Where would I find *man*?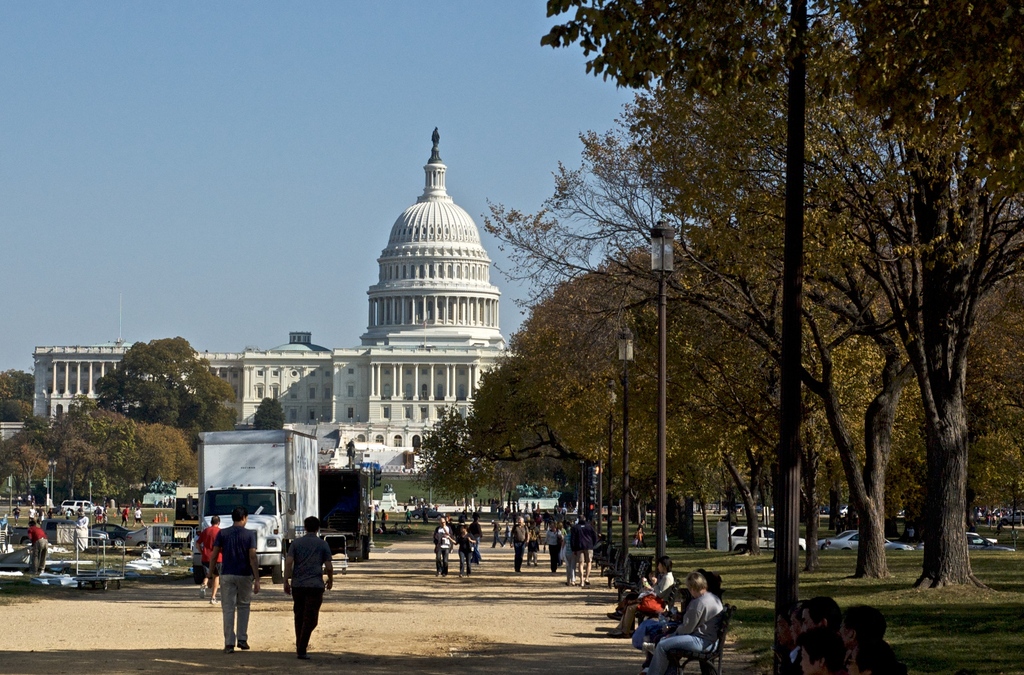
At (left=130, top=504, right=152, bottom=536).
